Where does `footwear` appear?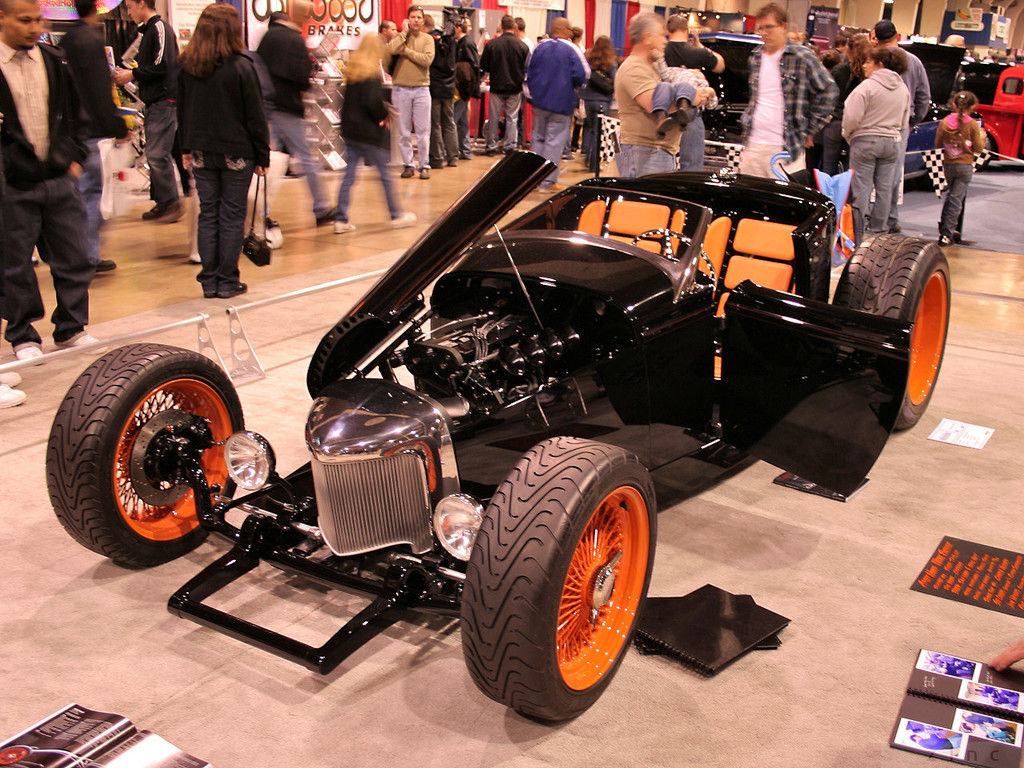
Appears at BBox(61, 332, 110, 356).
